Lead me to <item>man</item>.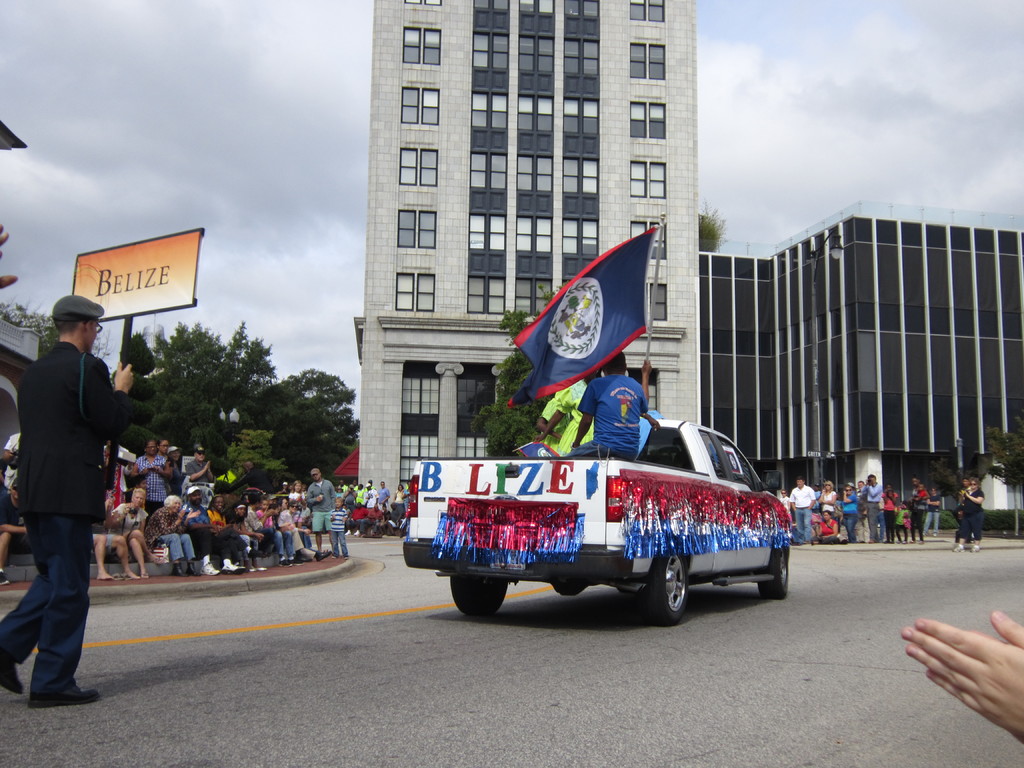
Lead to locate(563, 349, 648, 460).
